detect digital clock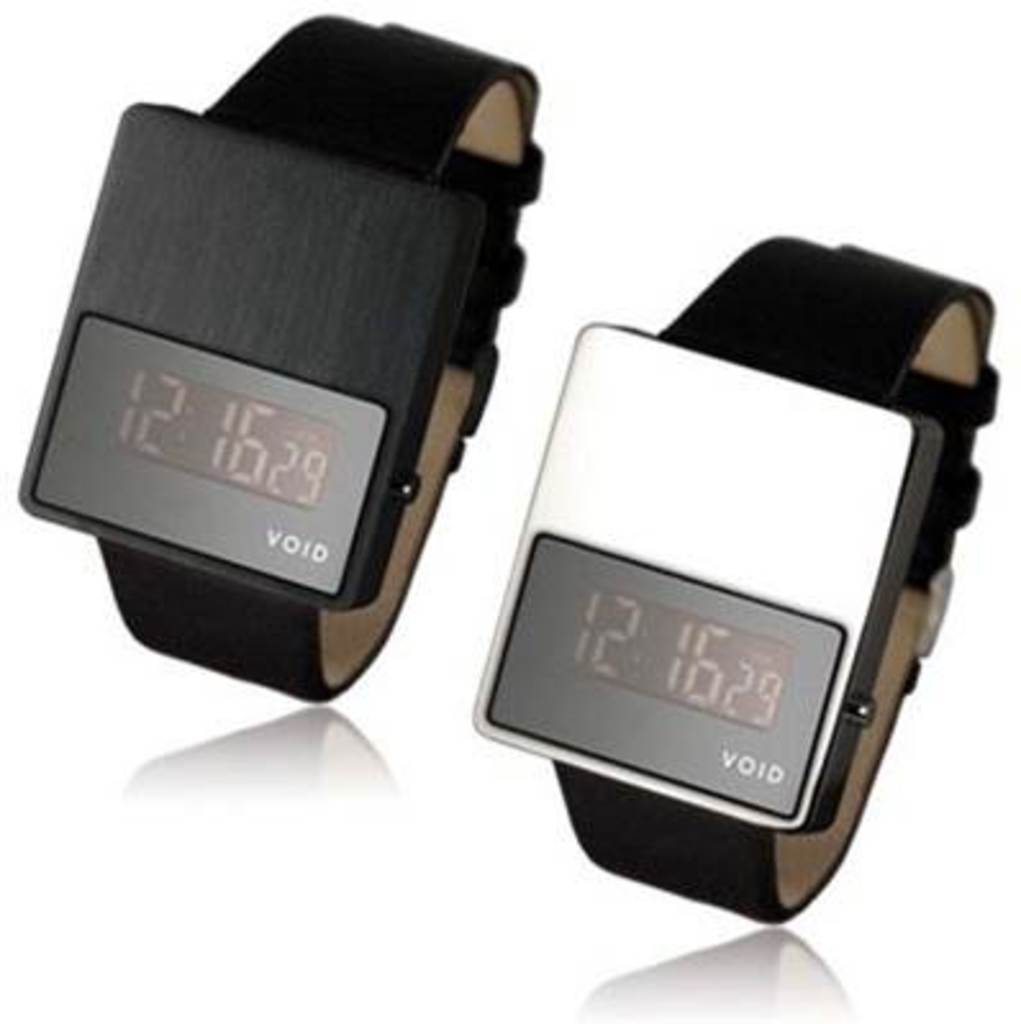
{"left": 493, "top": 526, "right": 844, "bottom": 811}
